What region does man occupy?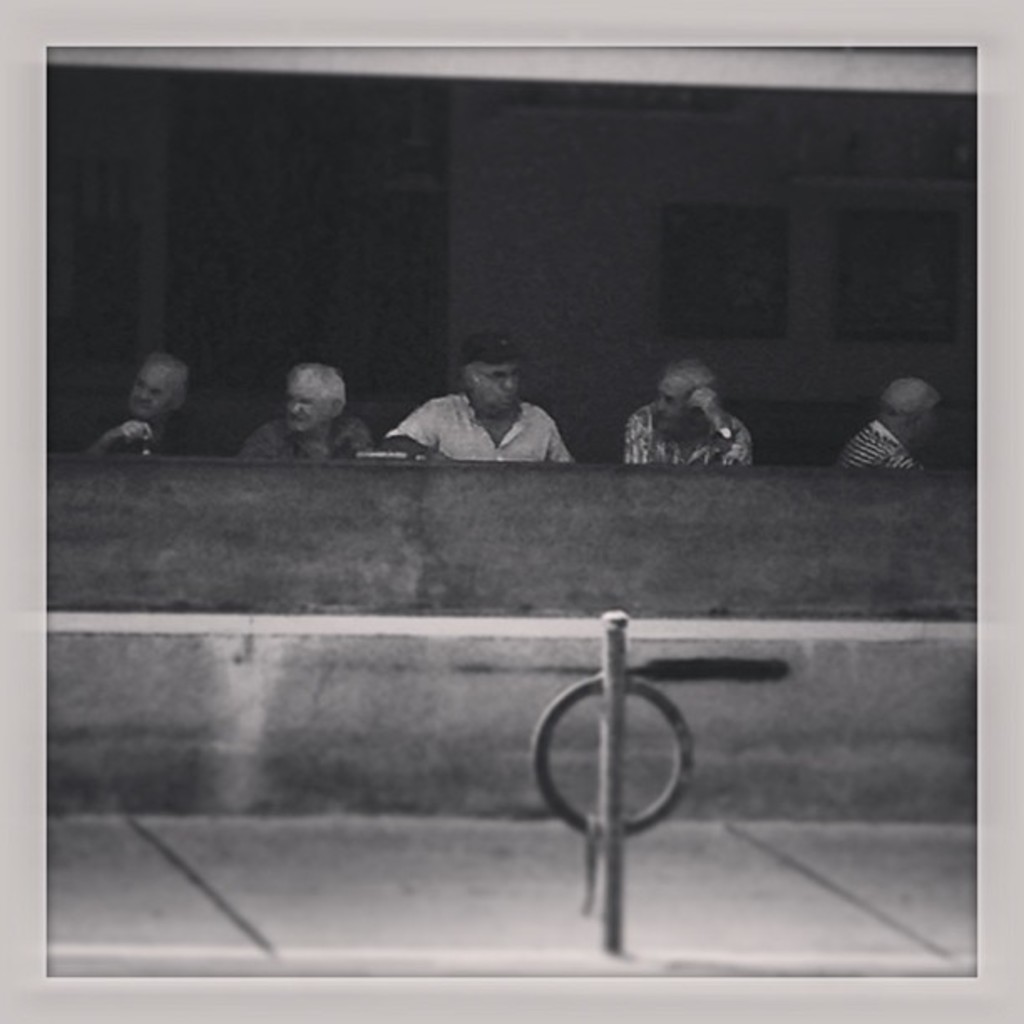
bbox=(228, 365, 378, 463).
